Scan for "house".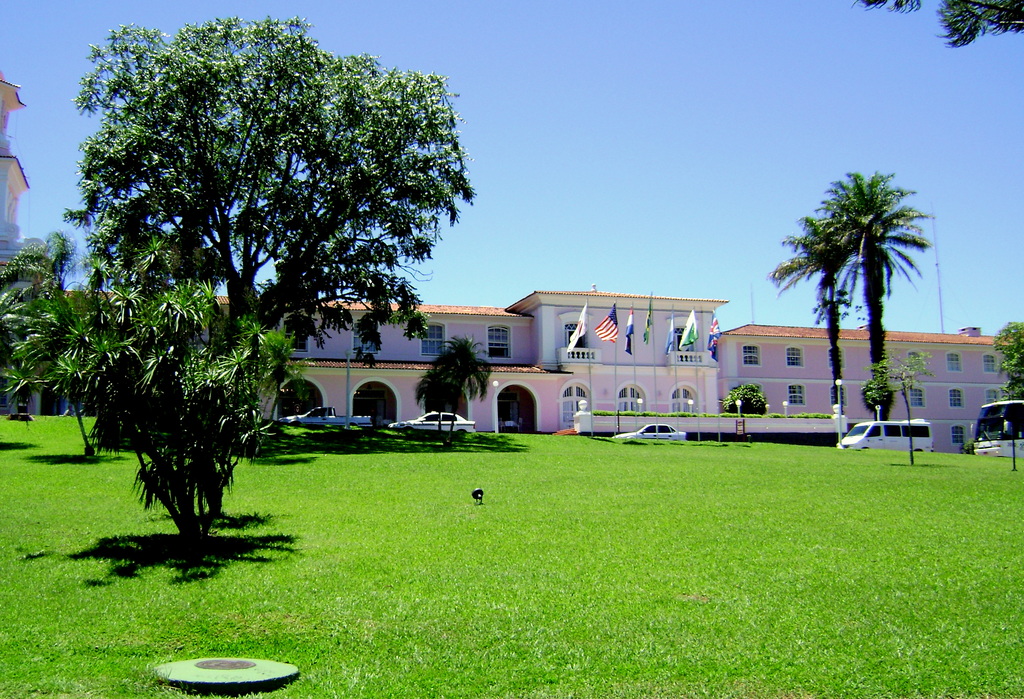
Scan result: Rect(0, 62, 118, 423).
